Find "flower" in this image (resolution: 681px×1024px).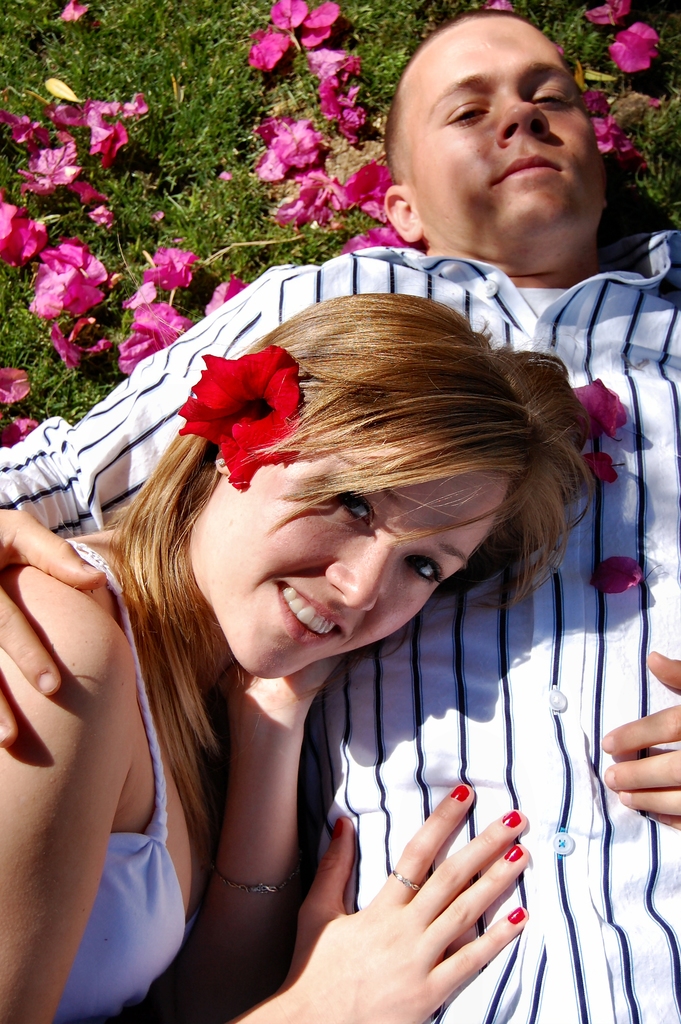
detection(124, 248, 258, 372).
